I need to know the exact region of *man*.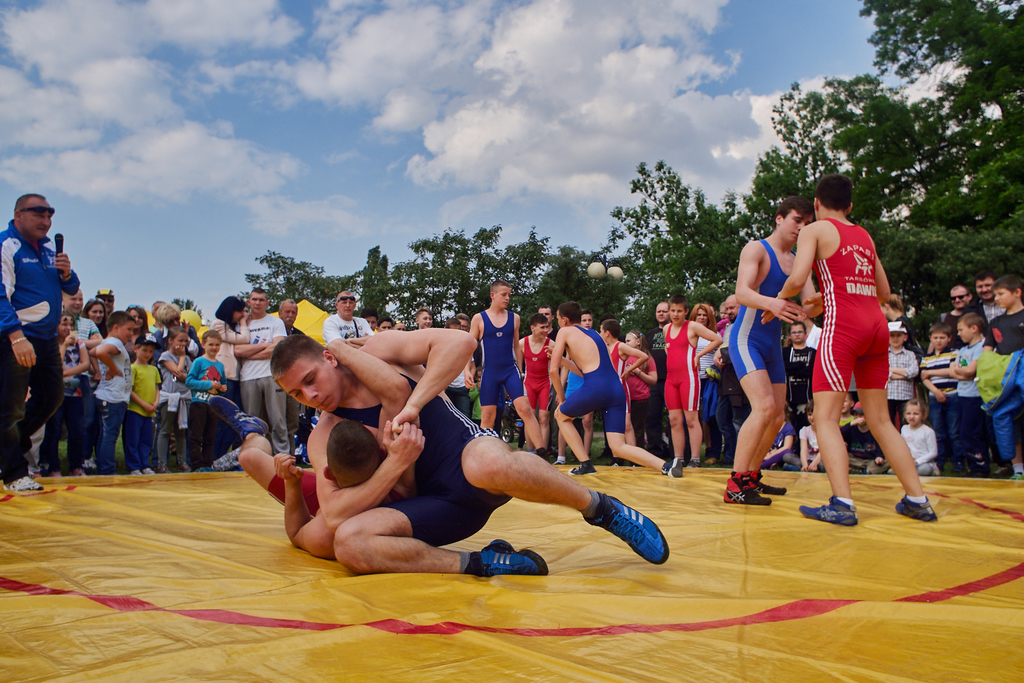
Region: <box>323,290,374,347</box>.
